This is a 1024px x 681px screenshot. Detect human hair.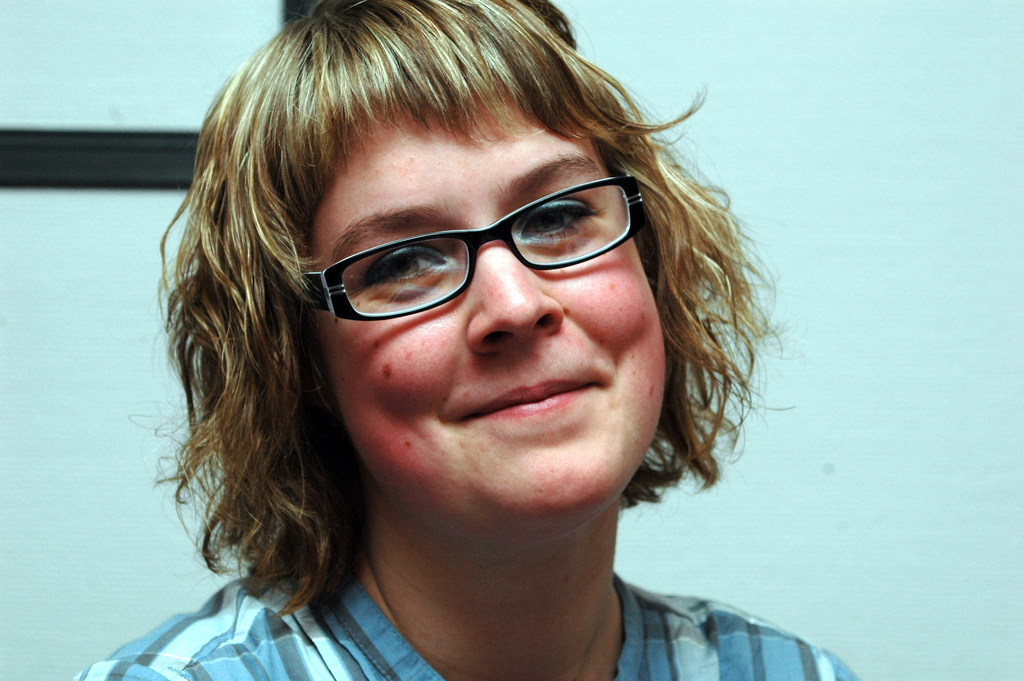
region(146, 0, 775, 624).
